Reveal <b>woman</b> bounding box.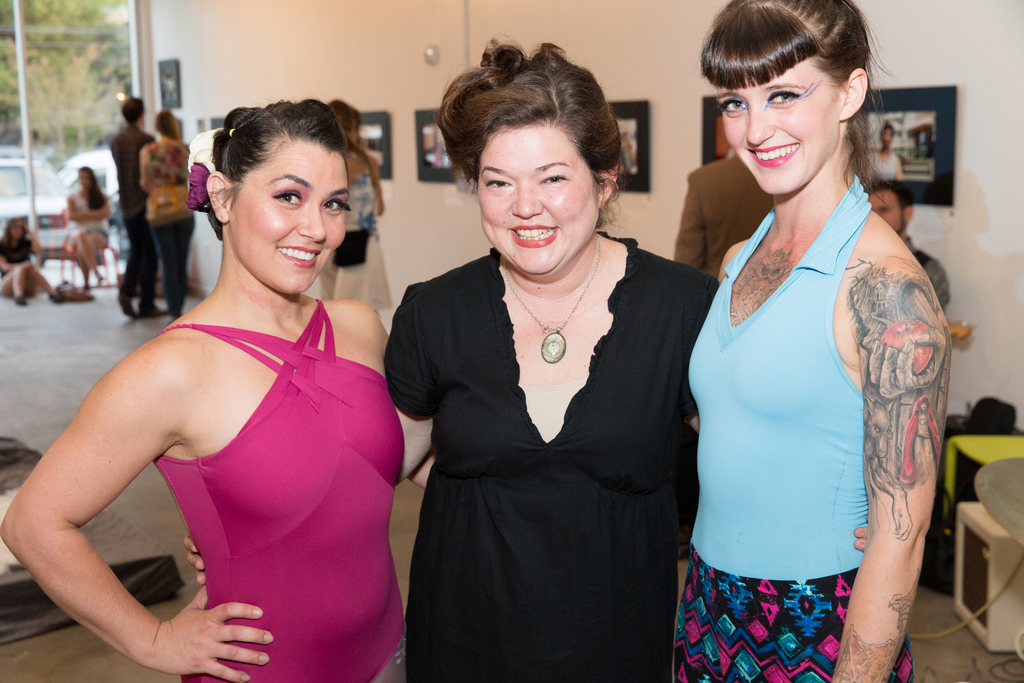
Revealed: detection(0, 98, 435, 682).
